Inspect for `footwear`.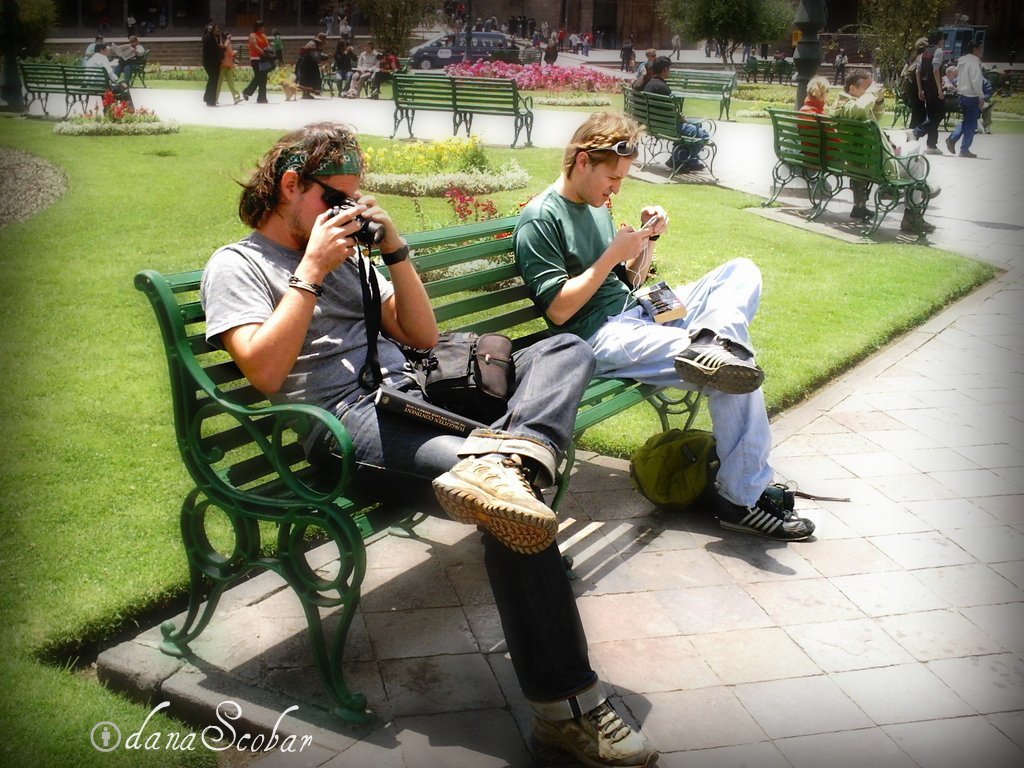
Inspection: <bbox>942, 136, 957, 155</bbox>.
